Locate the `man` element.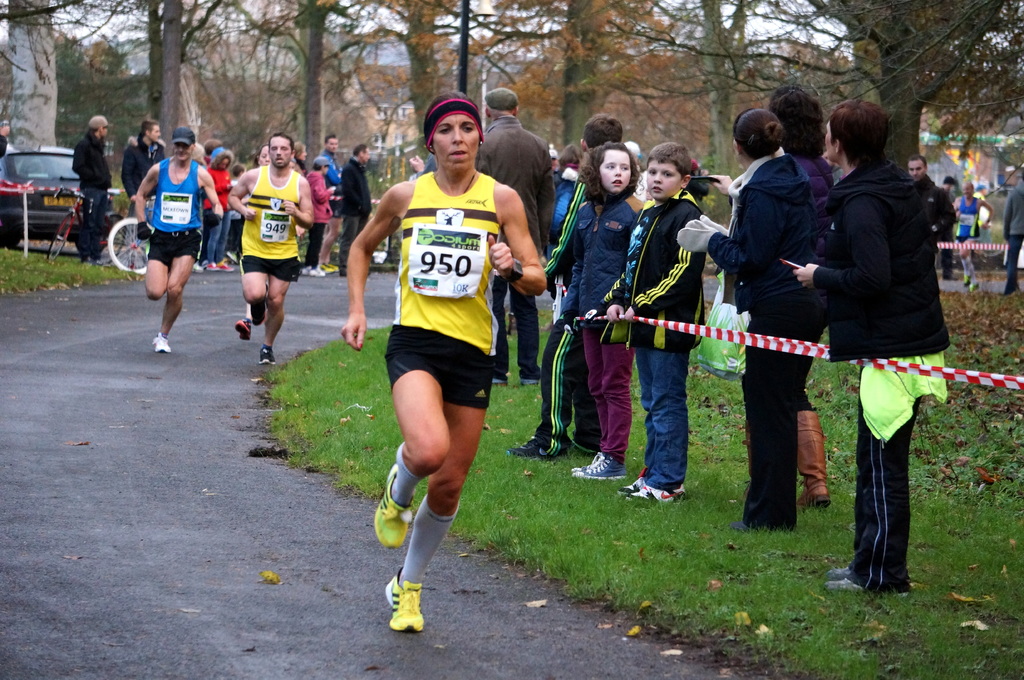
Element bbox: 317:133:340:274.
